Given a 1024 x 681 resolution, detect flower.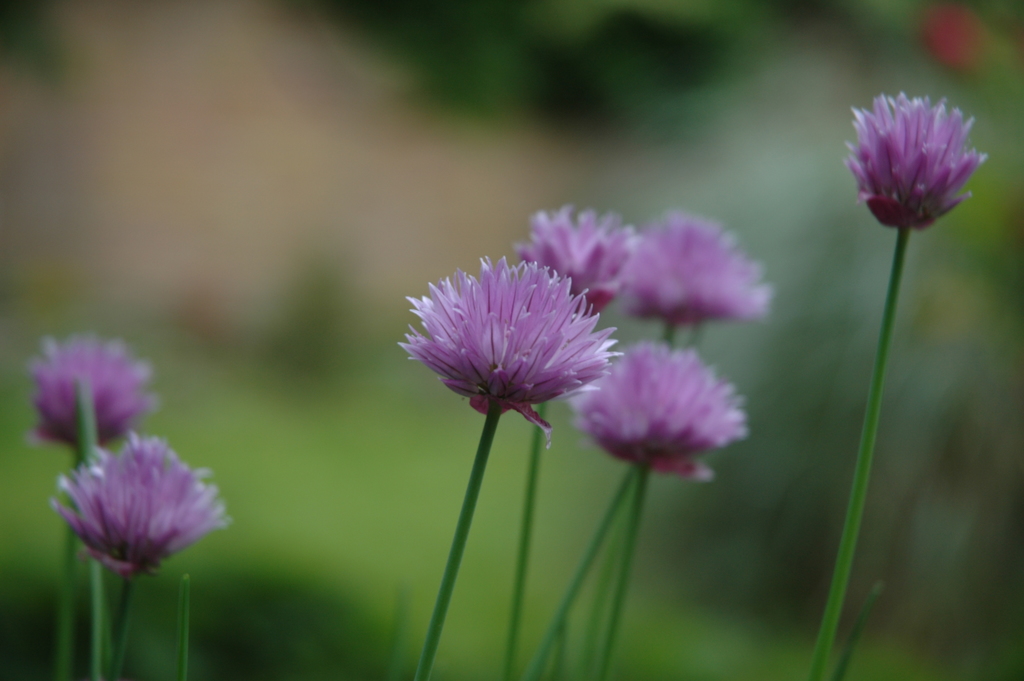
x1=52 y1=436 x2=225 y2=577.
